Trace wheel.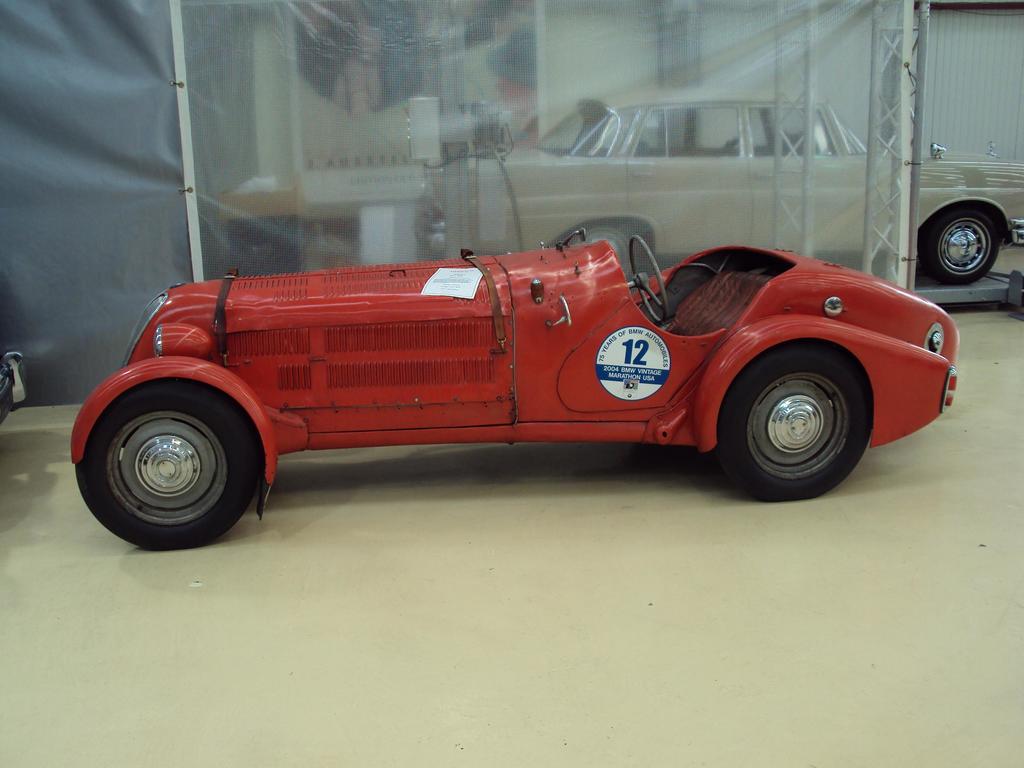
Traced to x1=717, y1=336, x2=873, y2=512.
